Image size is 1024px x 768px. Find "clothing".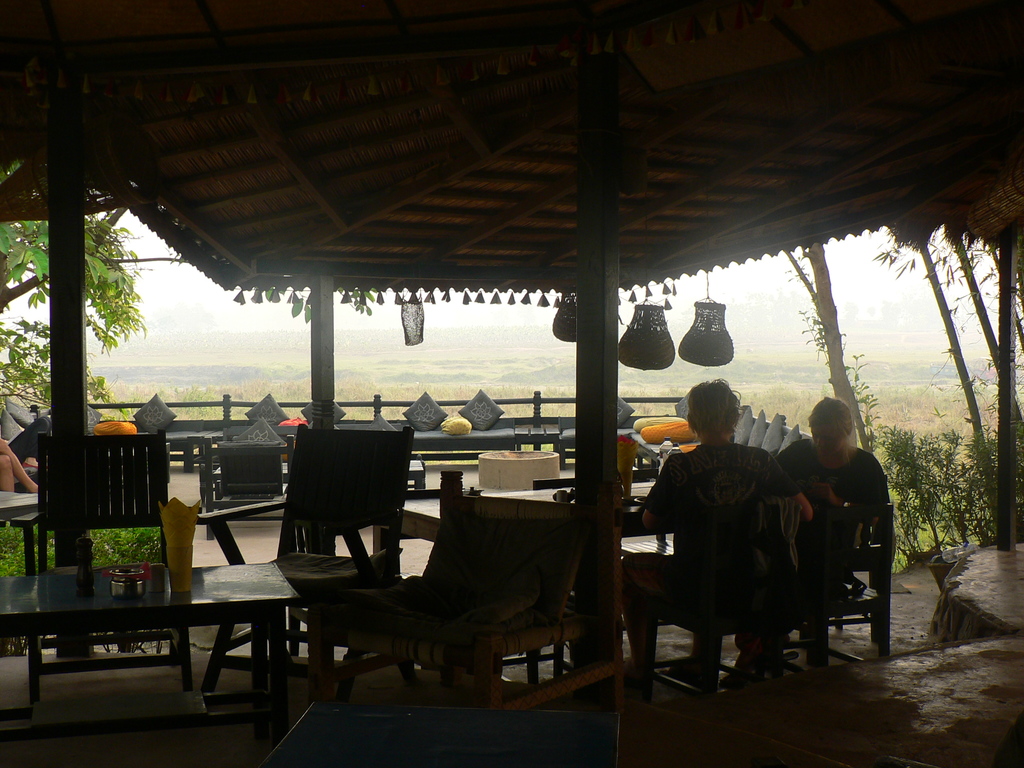
detection(792, 412, 901, 650).
